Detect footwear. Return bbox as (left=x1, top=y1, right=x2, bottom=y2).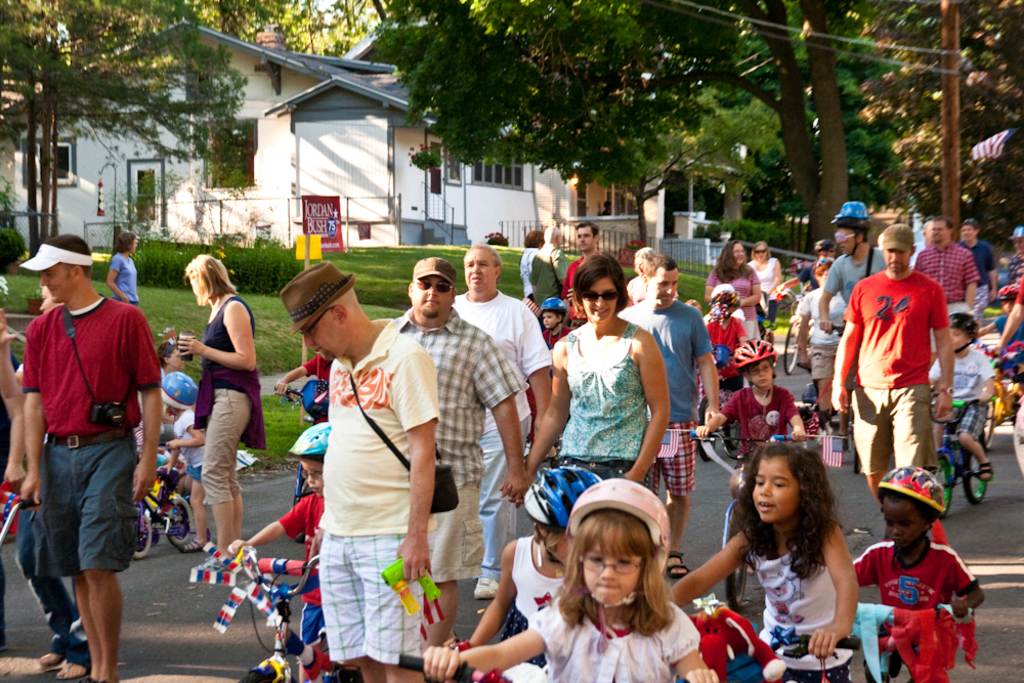
(left=975, top=458, right=994, bottom=481).
